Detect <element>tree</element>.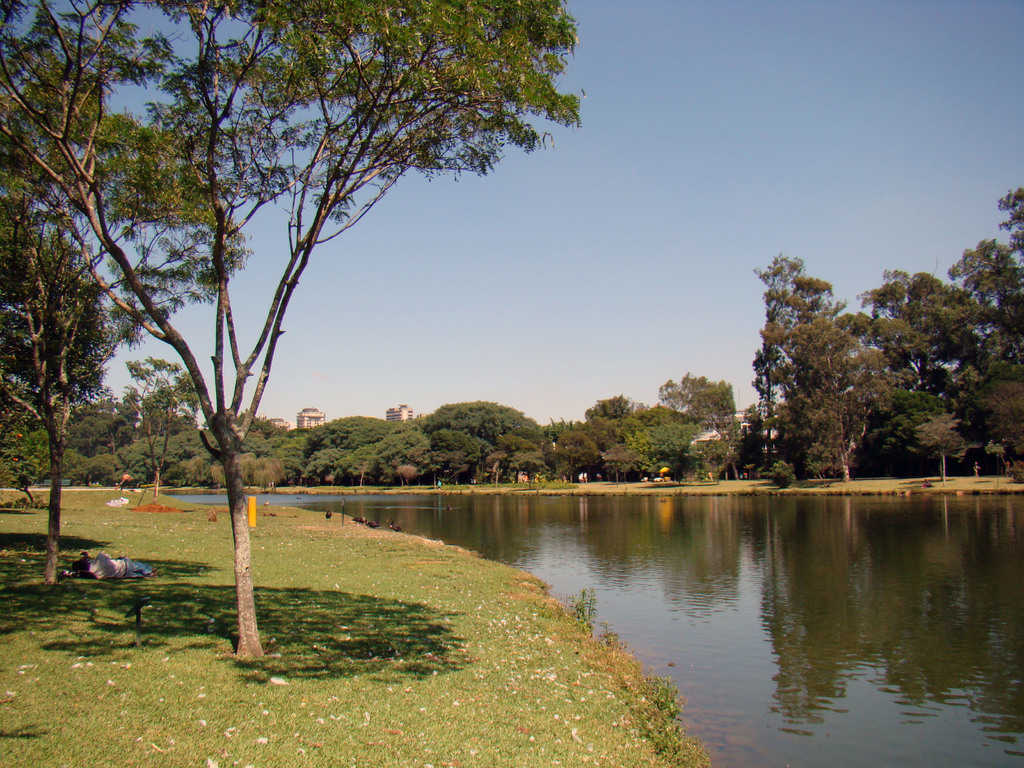
Detected at left=844, top=273, right=982, bottom=479.
